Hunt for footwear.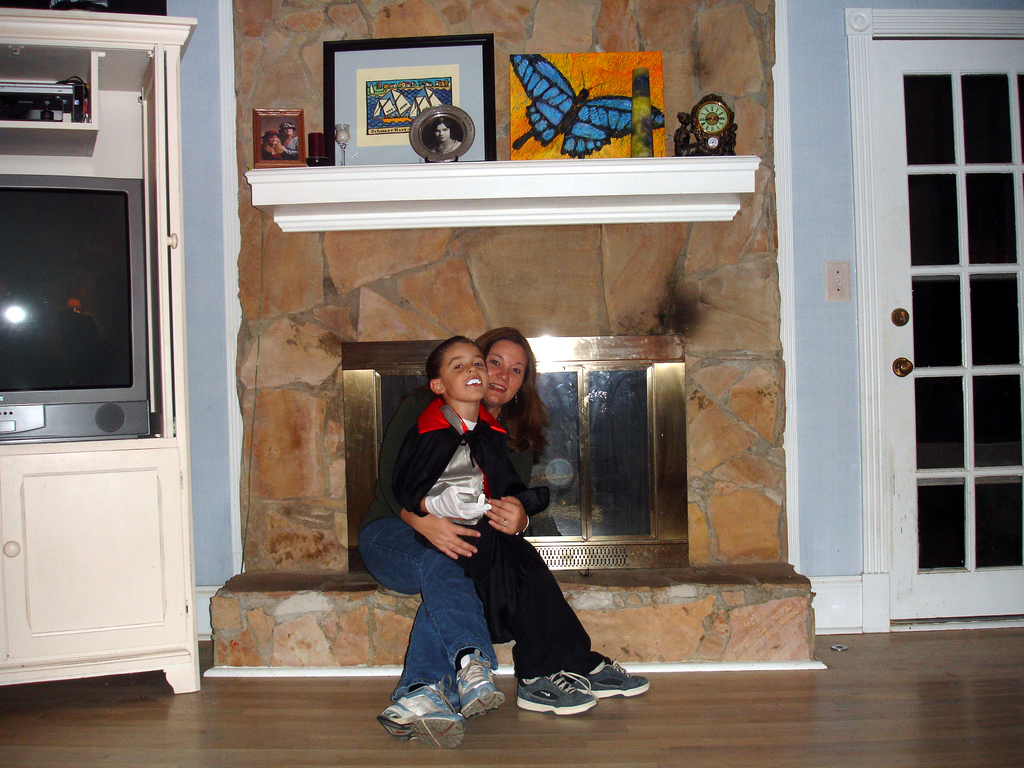
Hunted down at Rect(451, 653, 508, 715).
